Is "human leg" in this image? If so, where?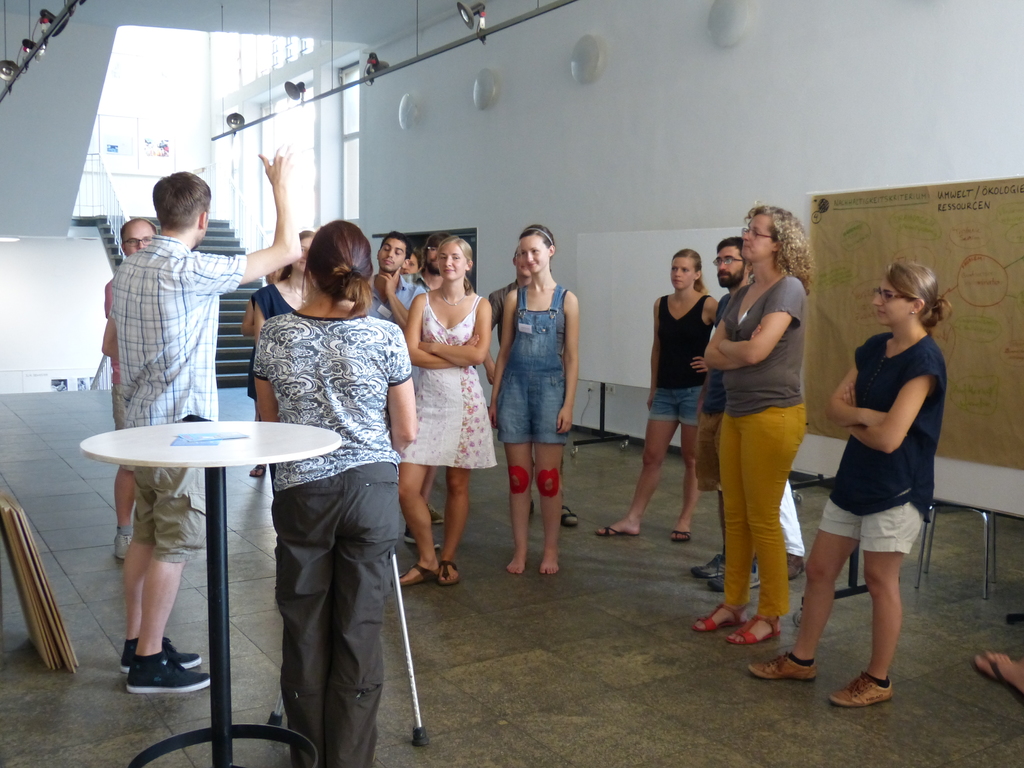
Yes, at 335, 461, 401, 767.
